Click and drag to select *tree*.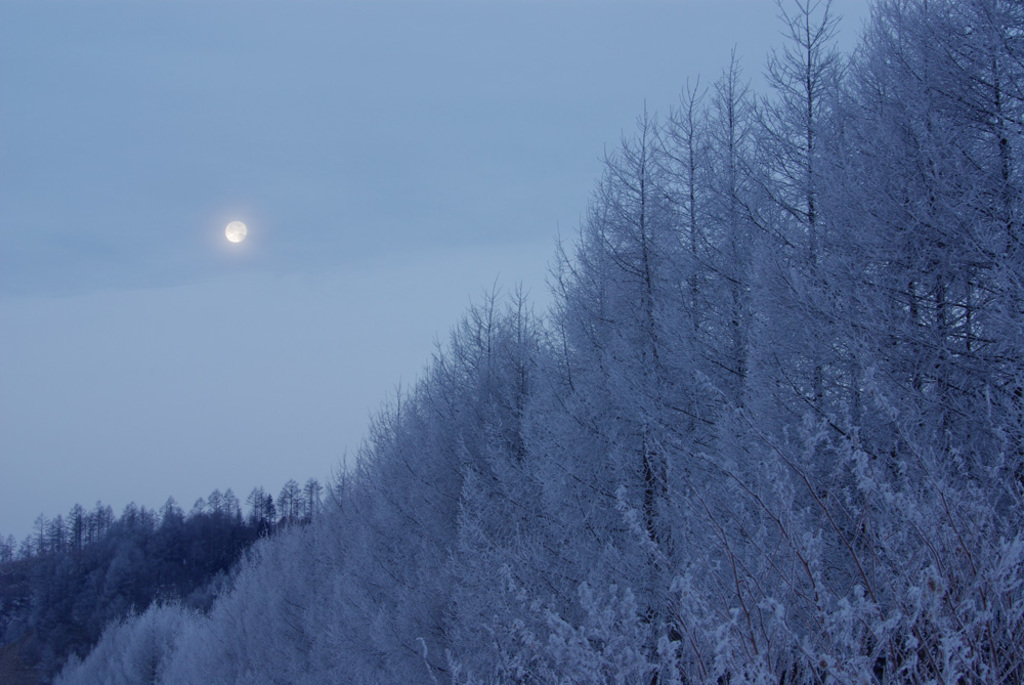
Selection: [x1=467, y1=273, x2=557, y2=680].
